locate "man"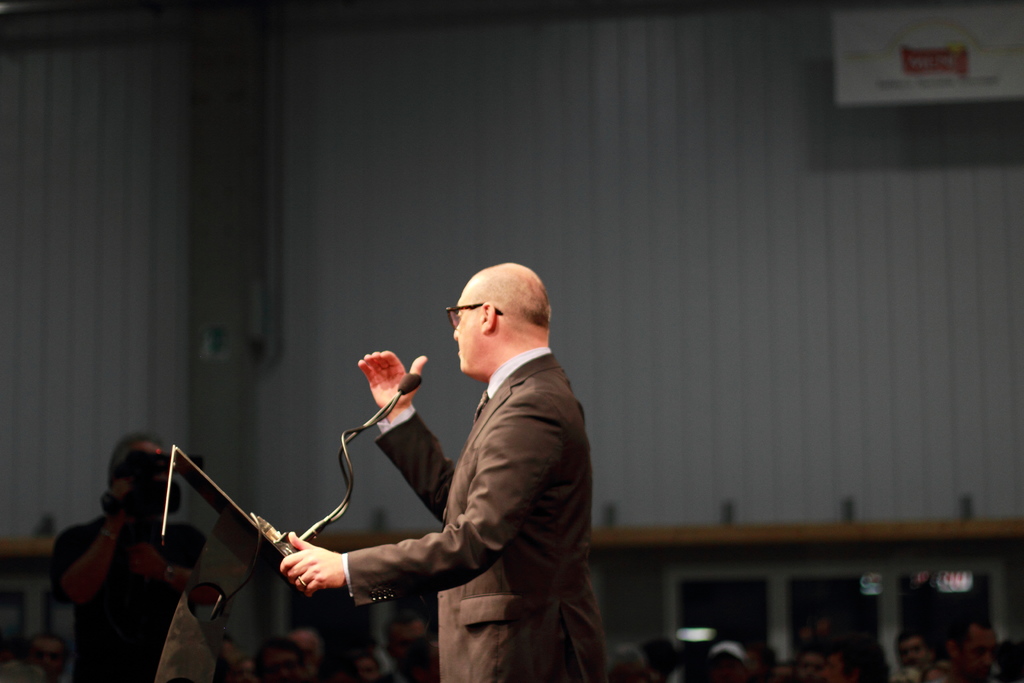
BBox(49, 438, 212, 682)
